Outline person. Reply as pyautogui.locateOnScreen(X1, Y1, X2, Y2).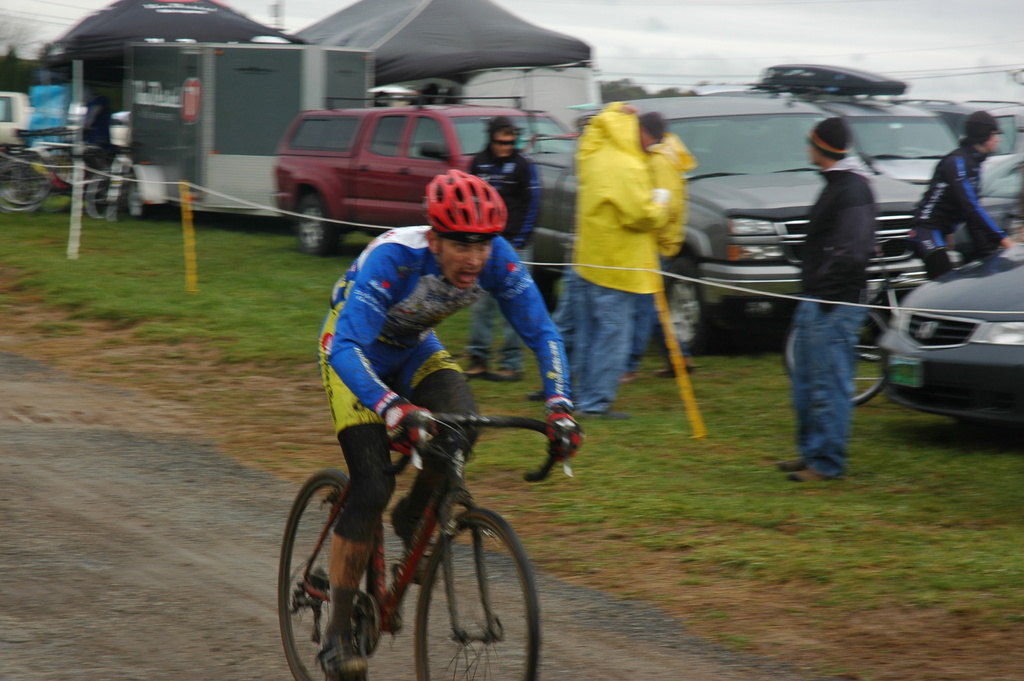
pyautogui.locateOnScreen(317, 165, 585, 679).
